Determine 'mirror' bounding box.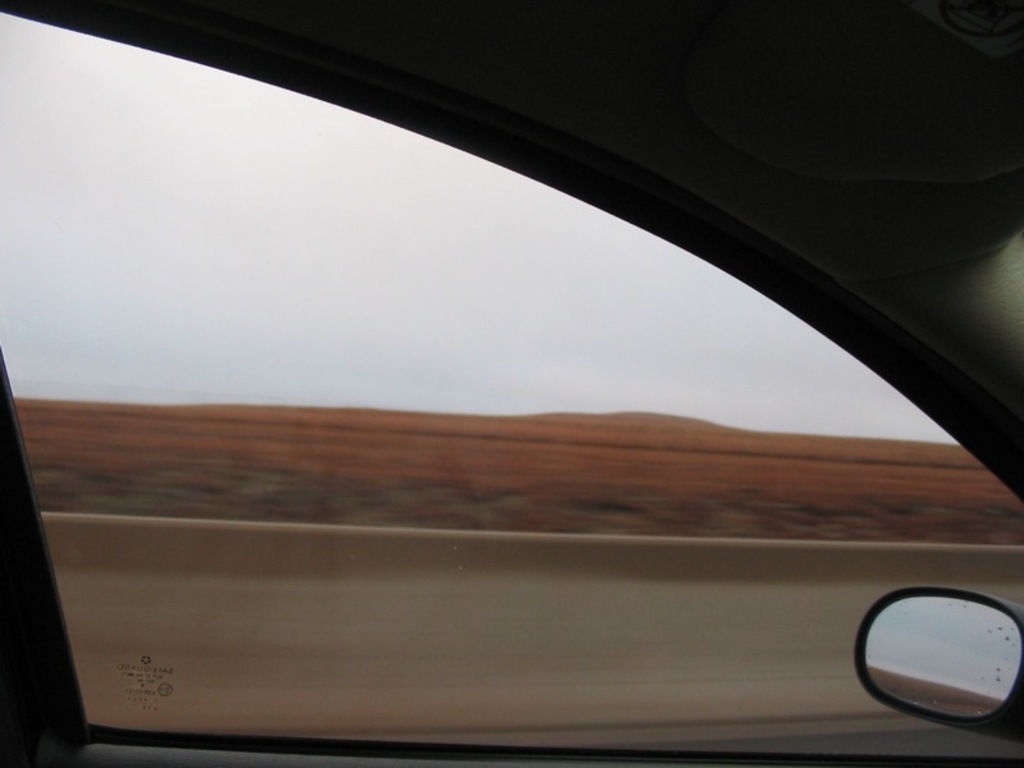
Determined: left=864, top=594, right=1023, bottom=718.
